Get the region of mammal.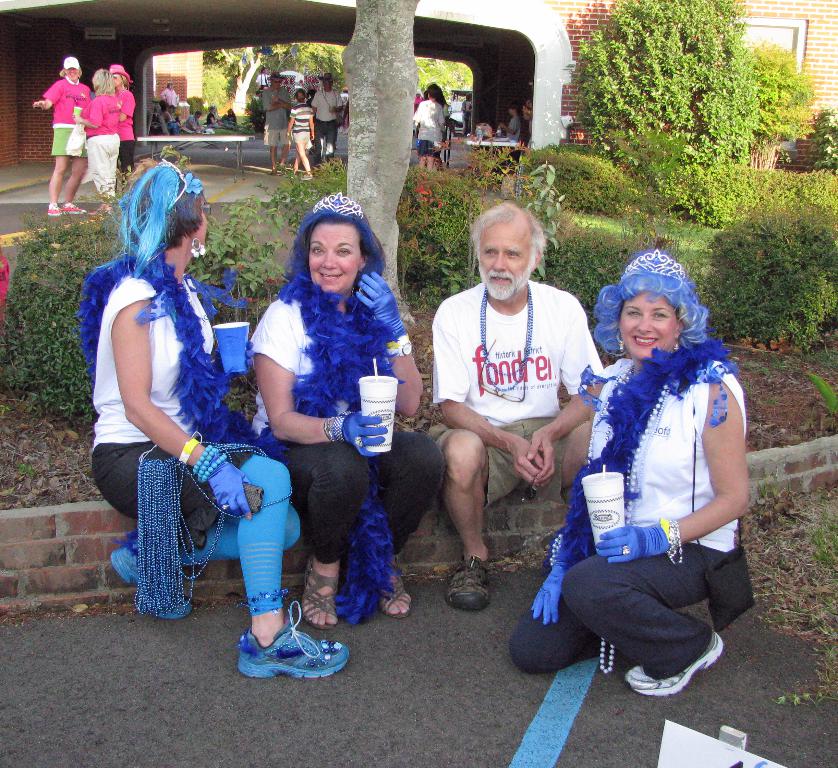
box(522, 94, 535, 136).
